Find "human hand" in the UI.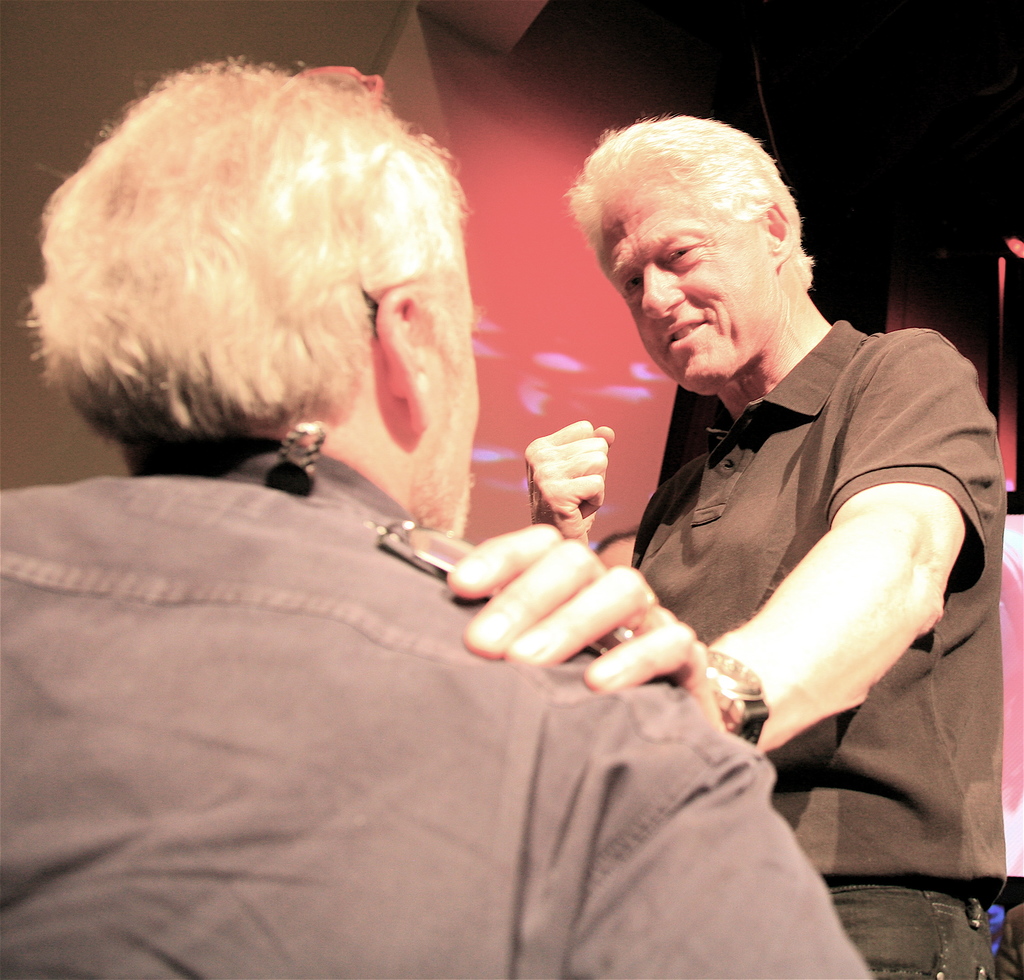
UI element at rect(441, 521, 680, 691).
